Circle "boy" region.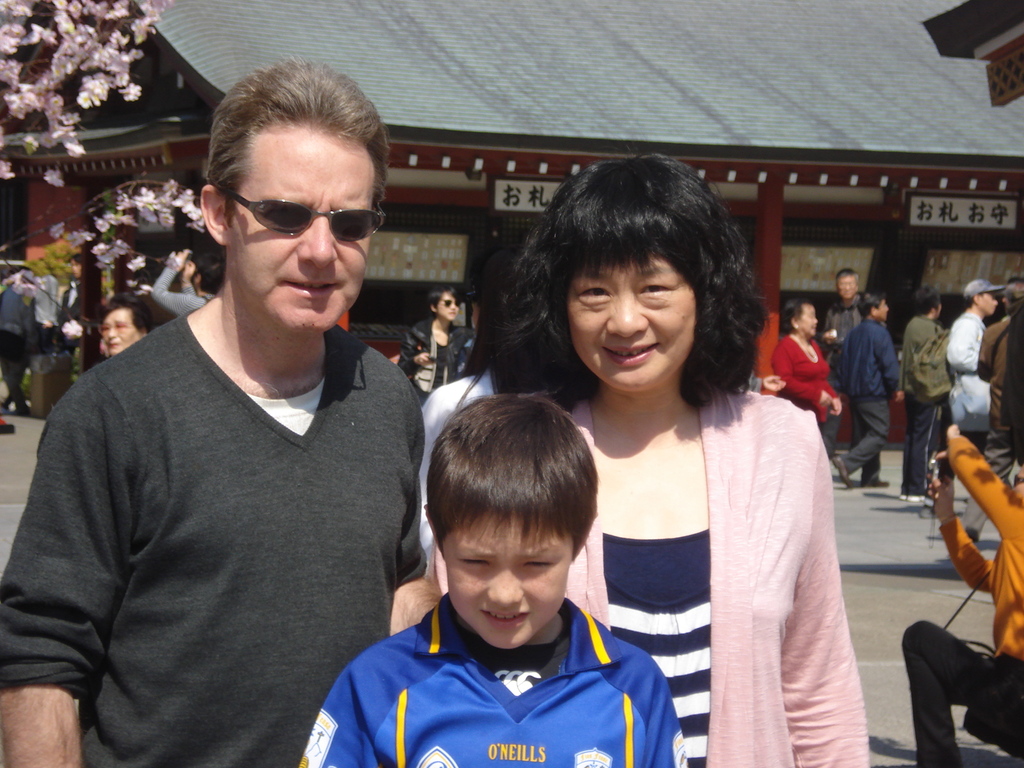
Region: locate(332, 401, 666, 767).
